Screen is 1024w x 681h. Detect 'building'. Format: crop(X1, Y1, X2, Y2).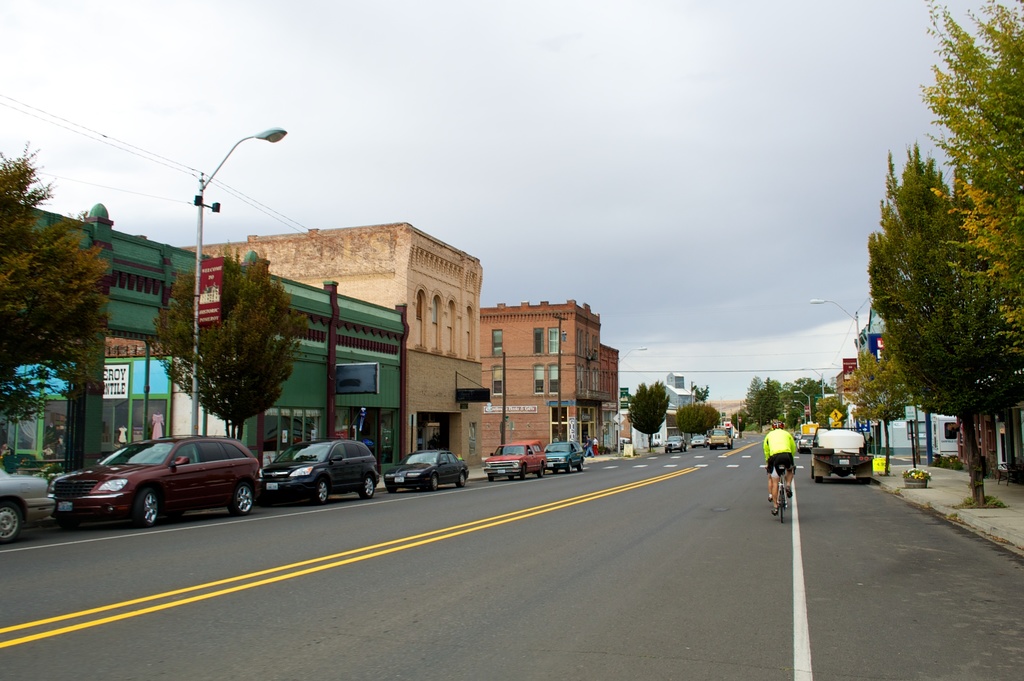
crop(657, 369, 701, 408).
